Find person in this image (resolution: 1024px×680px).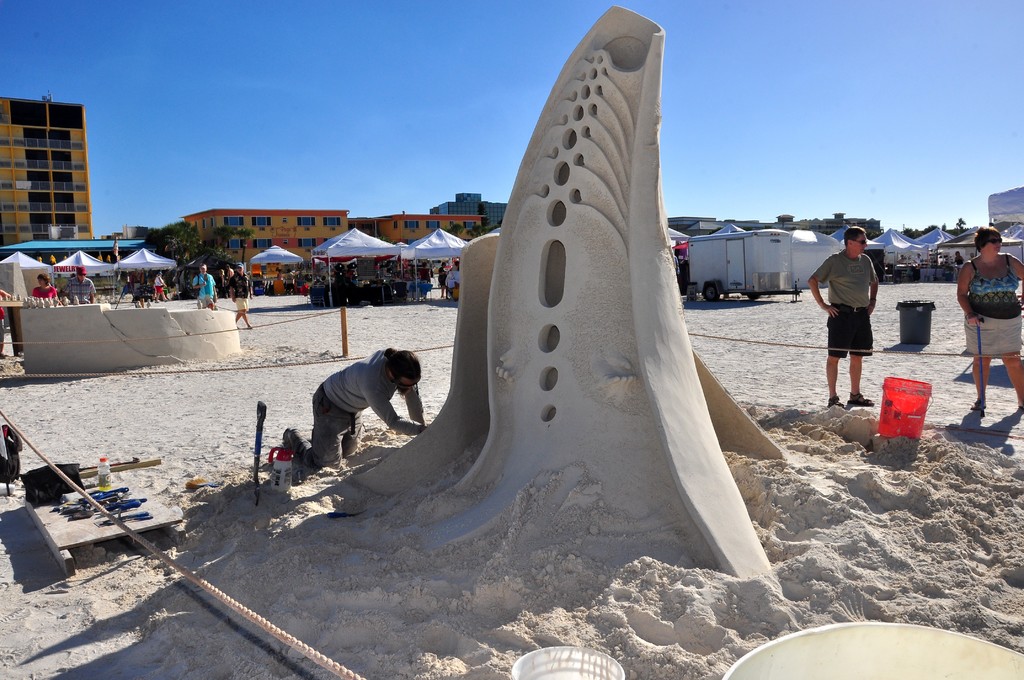
Rect(61, 268, 97, 302).
